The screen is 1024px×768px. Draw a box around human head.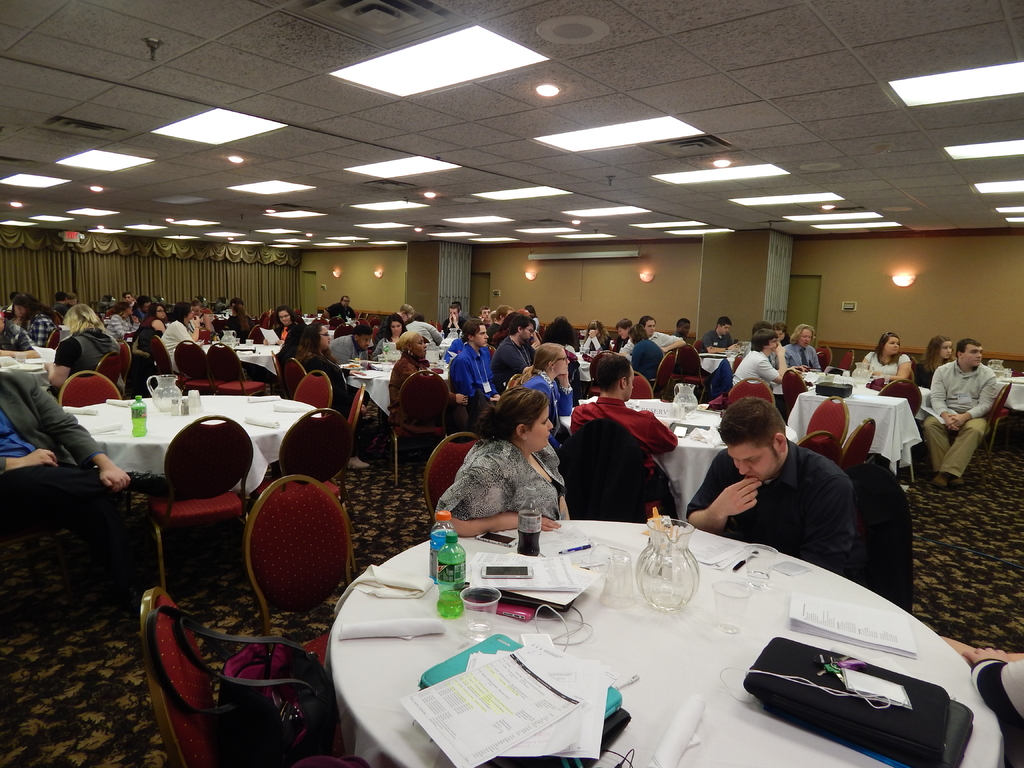
bbox=(68, 294, 77, 306).
